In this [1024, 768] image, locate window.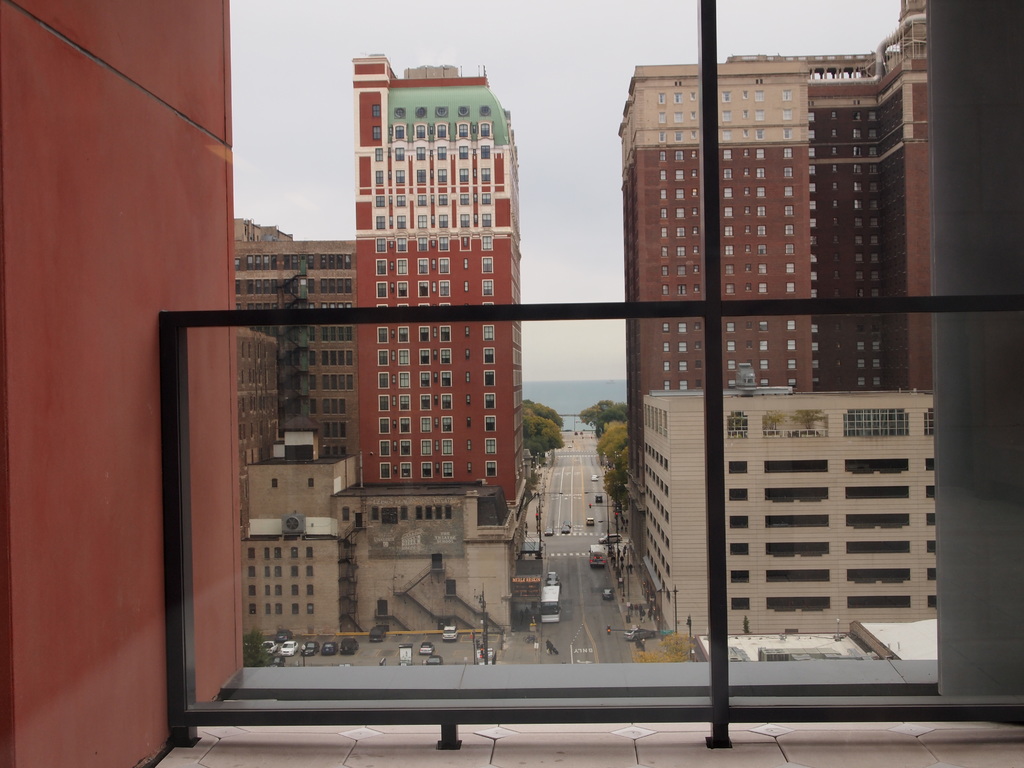
Bounding box: 397, 281, 407, 298.
